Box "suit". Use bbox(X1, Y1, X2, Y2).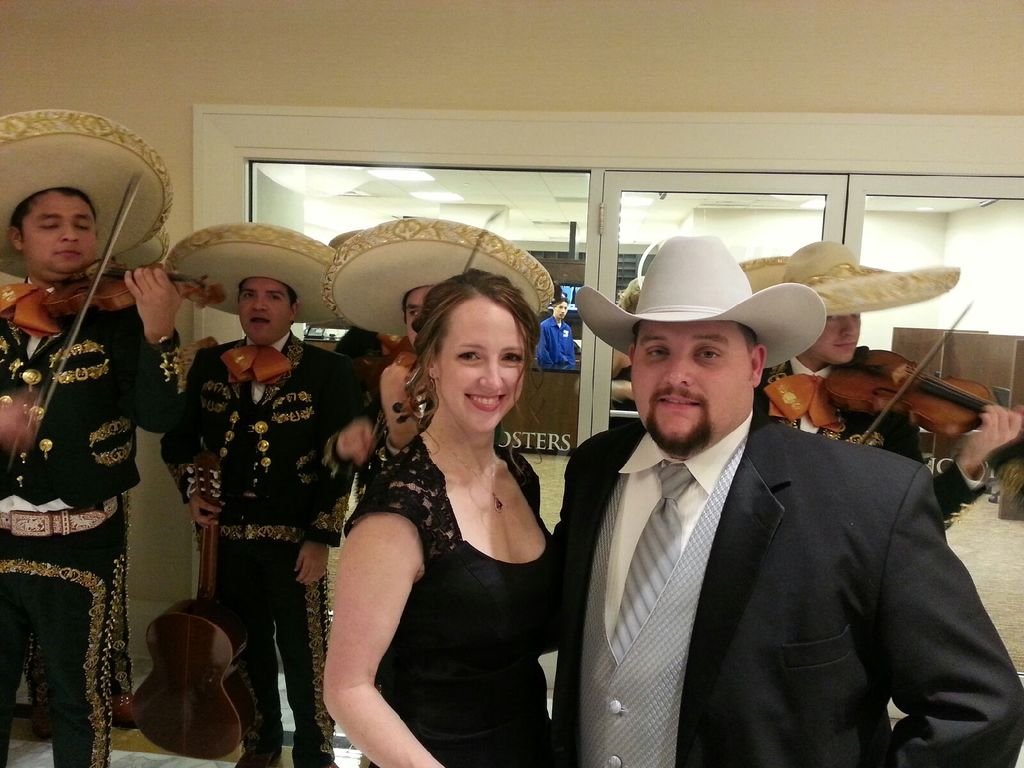
bbox(756, 355, 988, 541).
